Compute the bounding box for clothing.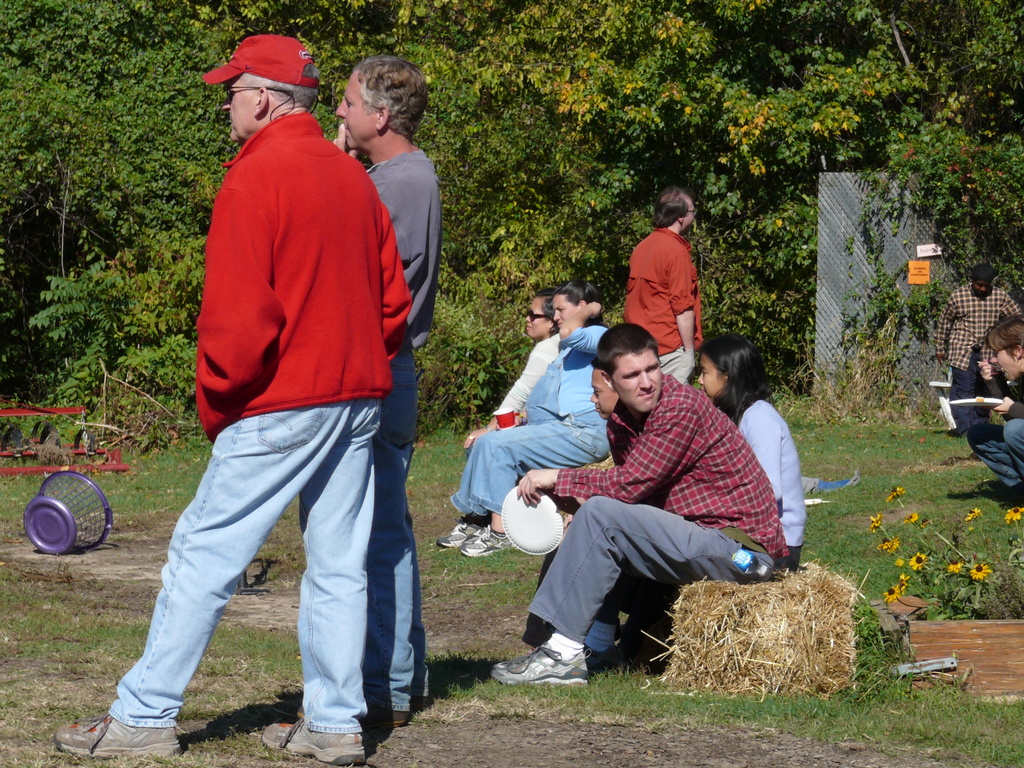
bbox=(979, 389, 1021, 488).
